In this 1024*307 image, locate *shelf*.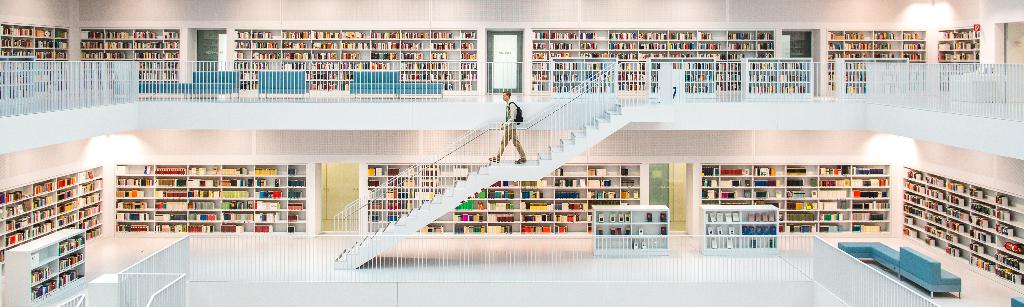
Bounding box: x1=456 y1=53 x2=480 y2=62.
